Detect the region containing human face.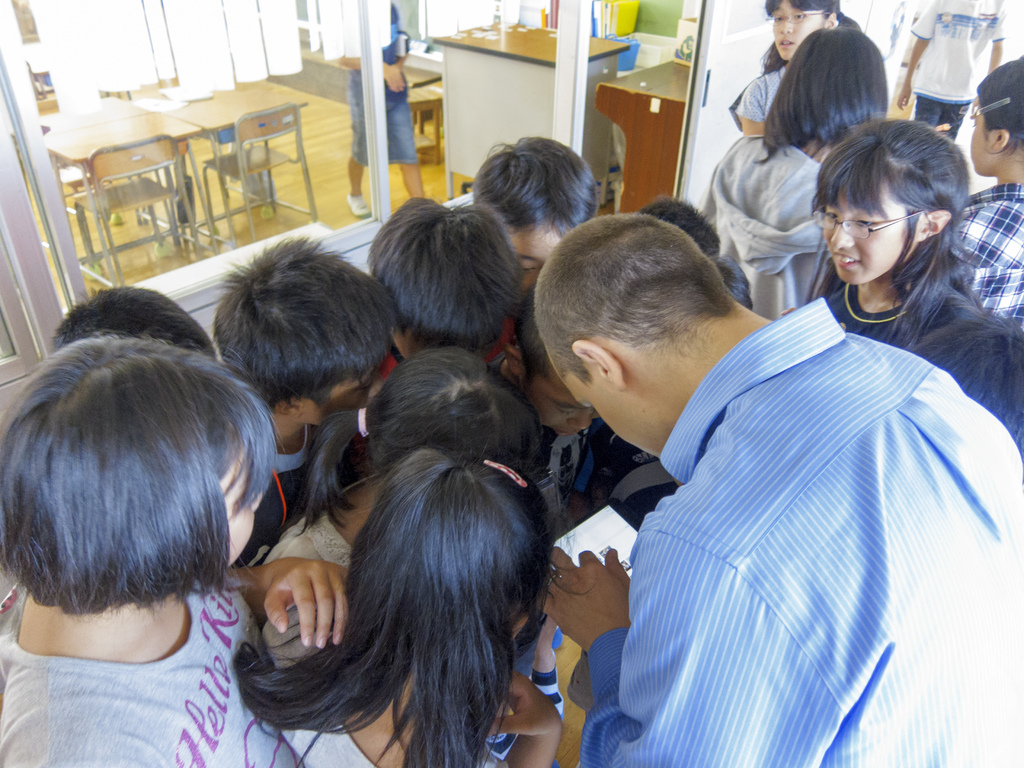
x1=215 y1=449 x2=267 y2=566.
